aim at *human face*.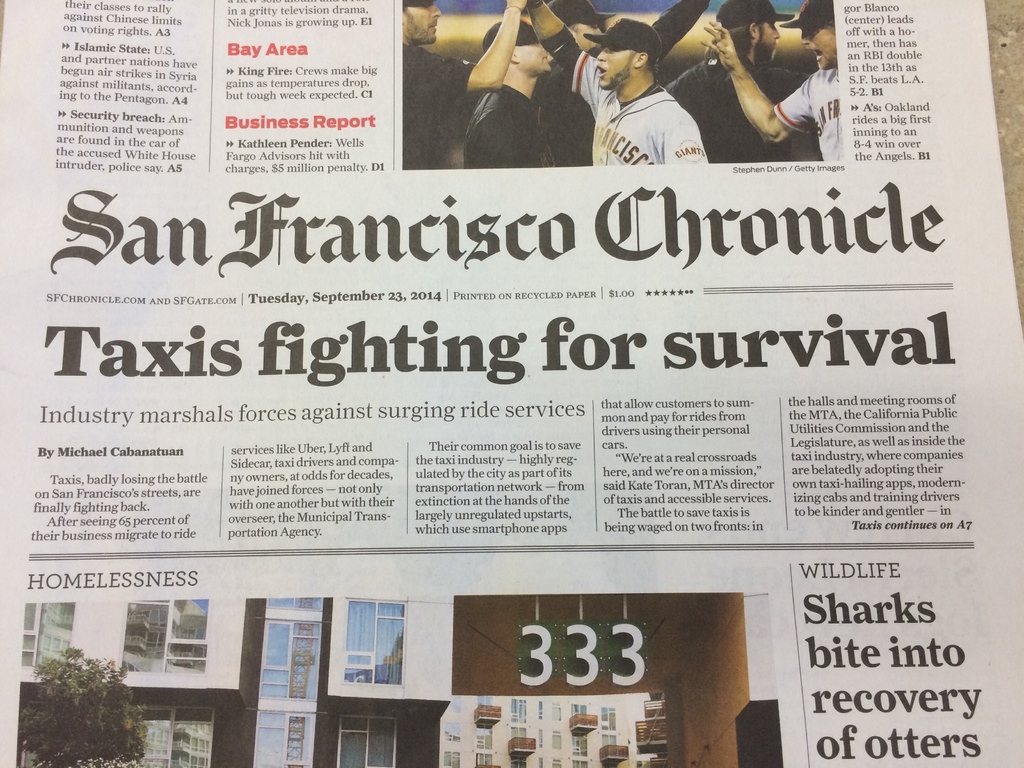
Aimed at locate(596, 45, 635, 88).
